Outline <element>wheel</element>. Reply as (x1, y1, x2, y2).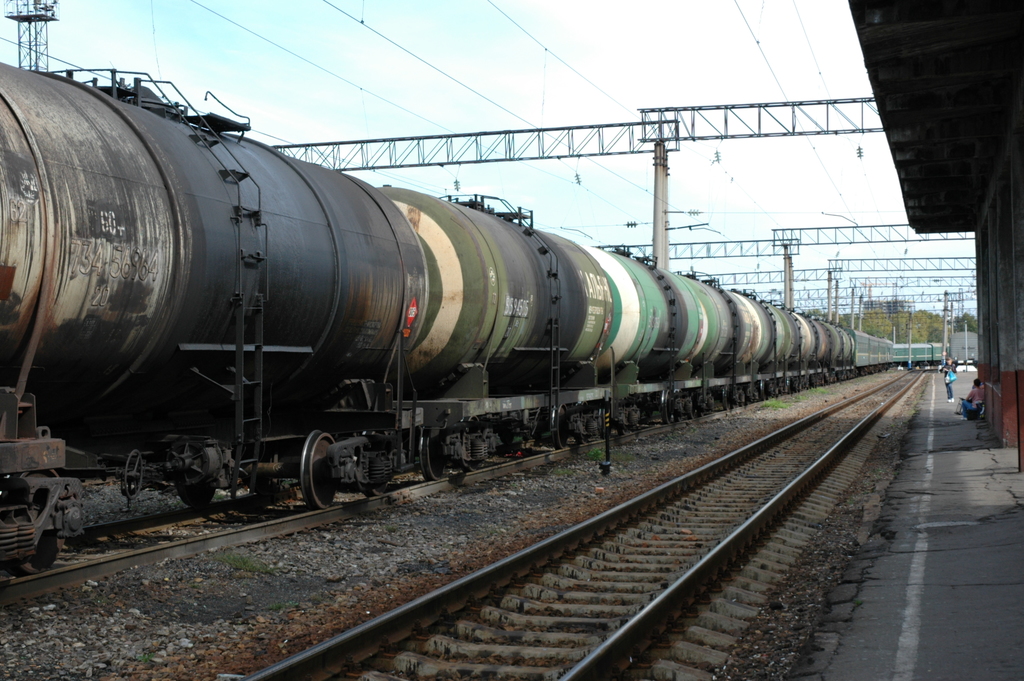
(785, 377, 790, 393).
